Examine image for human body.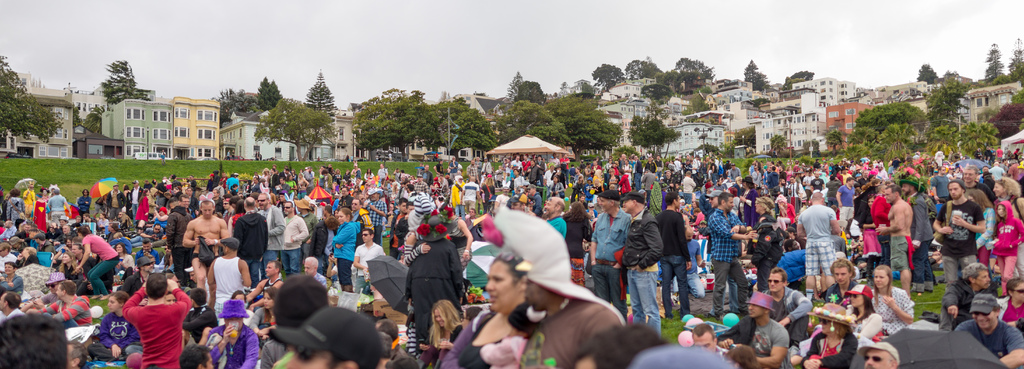
Examination result: (536,155,545,177).
